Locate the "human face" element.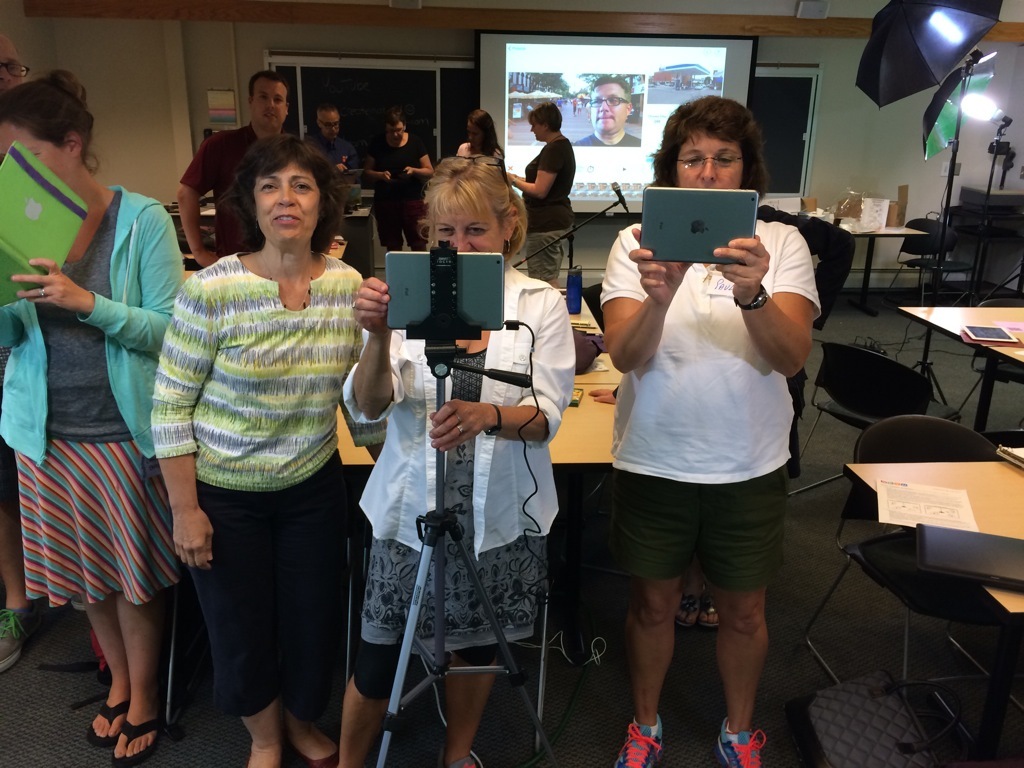
Element bbox: box=[251, 162, 319, 241].
